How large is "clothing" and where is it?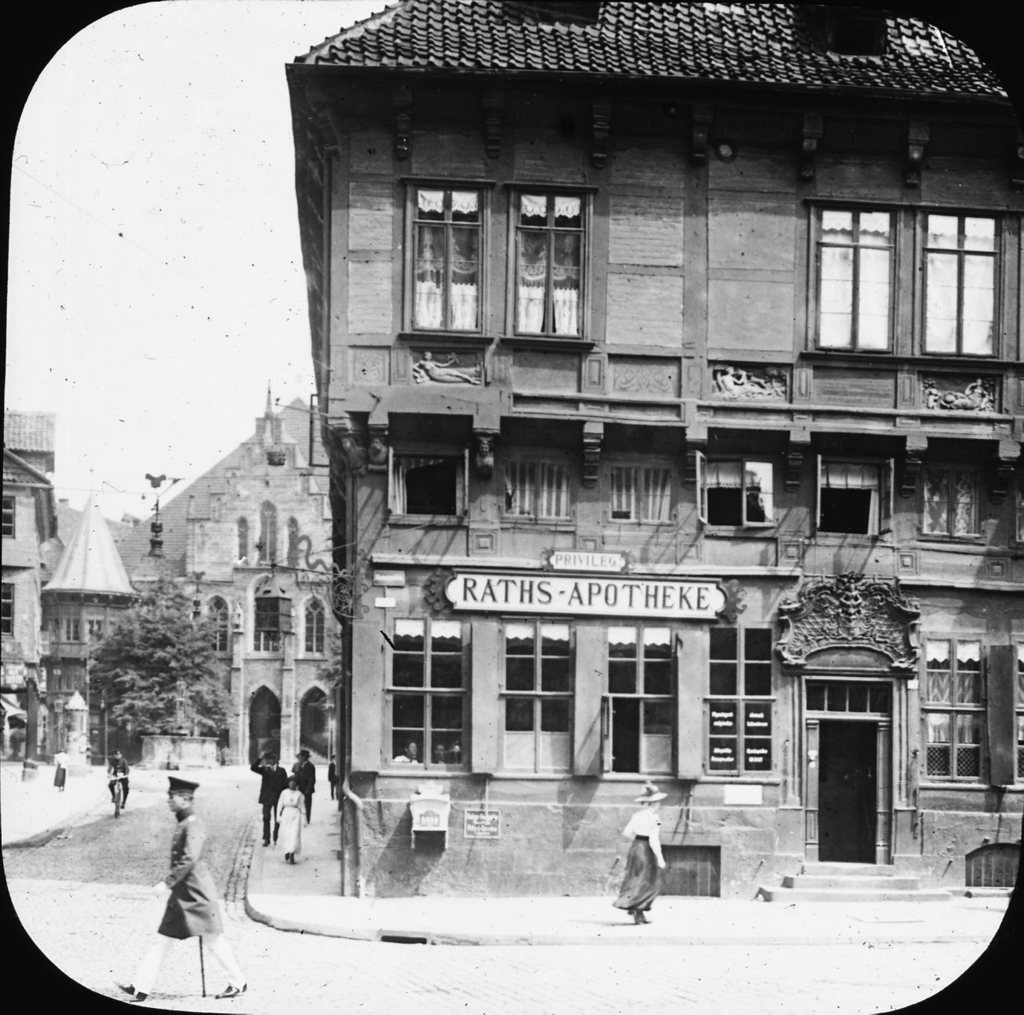
Bounding box: region(289, 763, 314, 819).
